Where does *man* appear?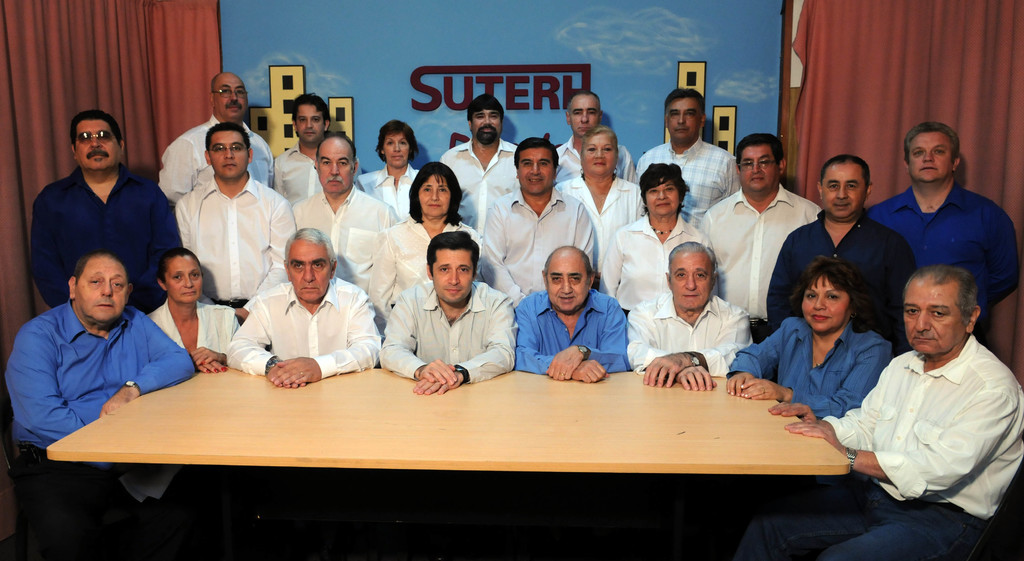
Appears at (287,129,394,331).
